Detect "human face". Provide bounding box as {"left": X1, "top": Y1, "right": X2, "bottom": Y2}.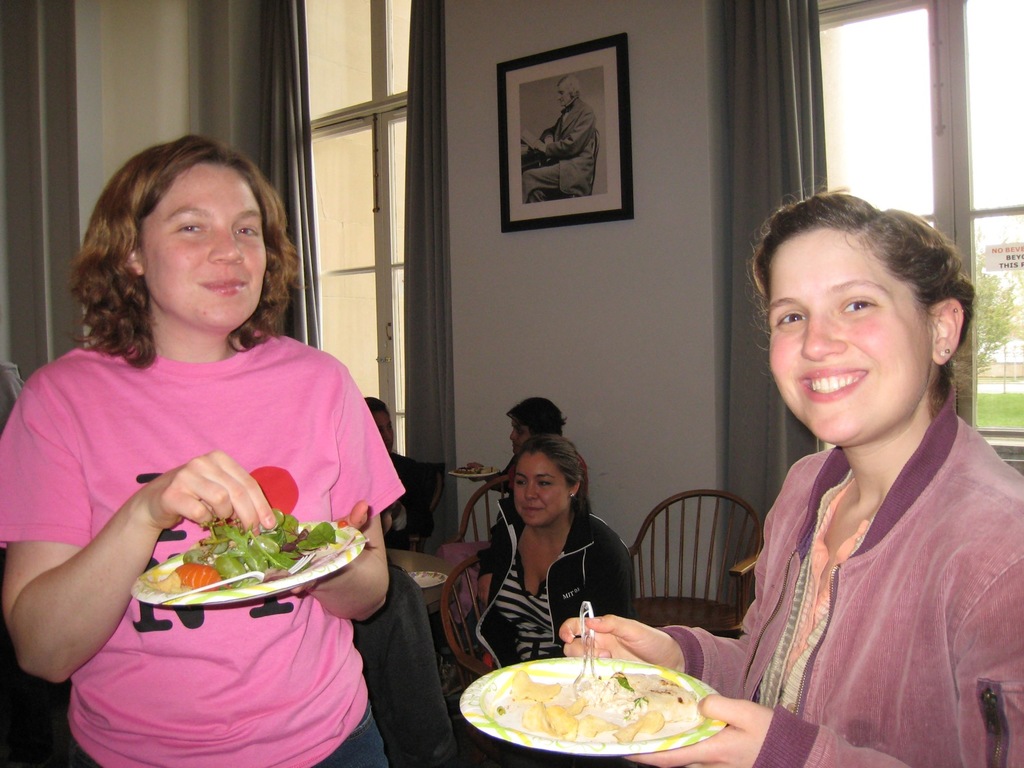
{"left": 506, "top": 412, "right": 534, "bottom": 445}.
